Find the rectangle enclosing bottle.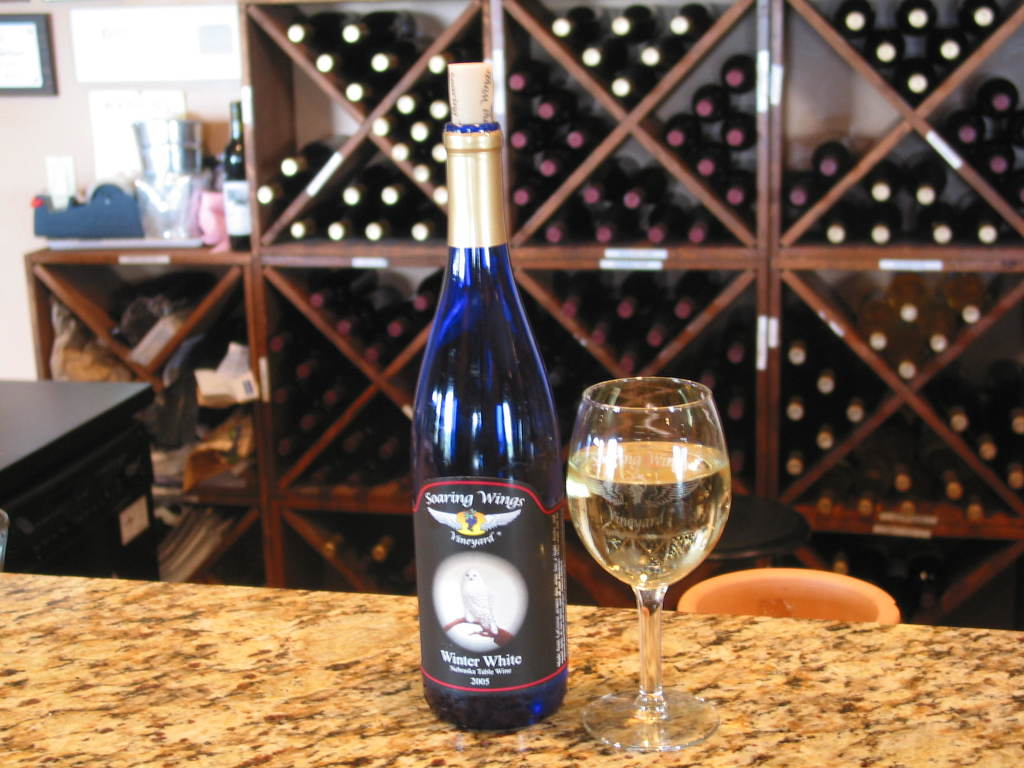
BBox(821, 195, 854, 245).
